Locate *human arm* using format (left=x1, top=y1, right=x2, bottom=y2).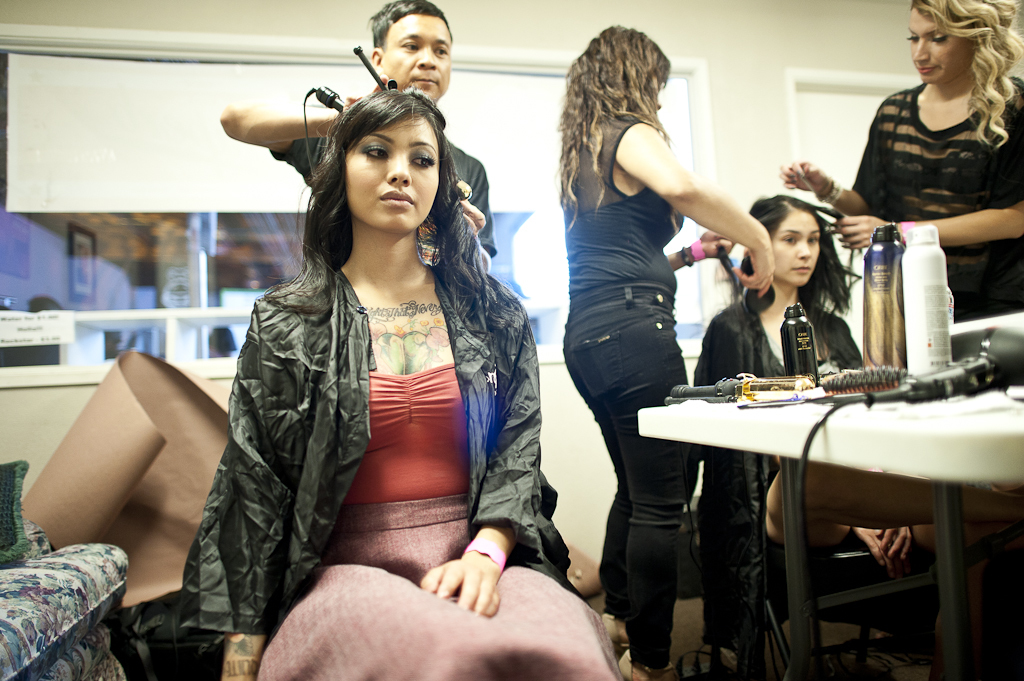
(left=845, top=313, right=917, bottom=562).
